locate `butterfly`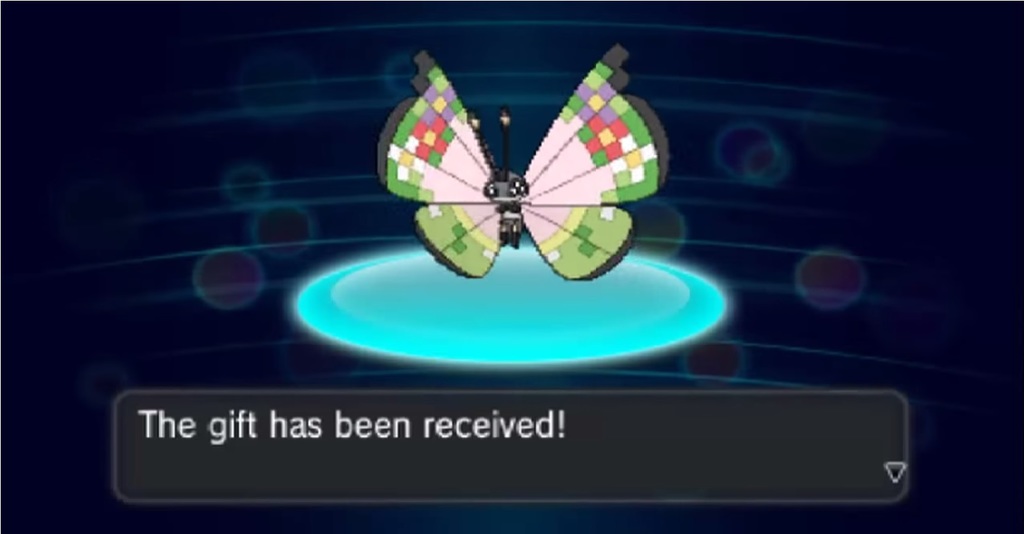
detection(387, 40, 674, 293)
